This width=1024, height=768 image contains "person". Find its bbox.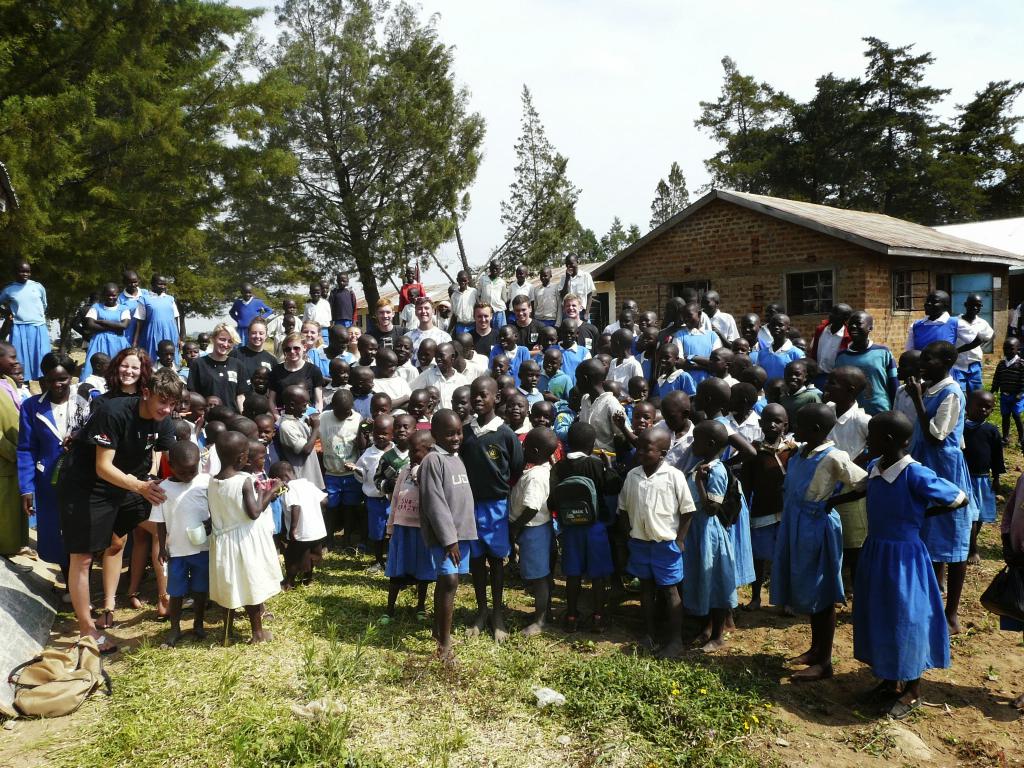
{"left": 476, "top": 262, "right": 514, "bottom": 328}.
